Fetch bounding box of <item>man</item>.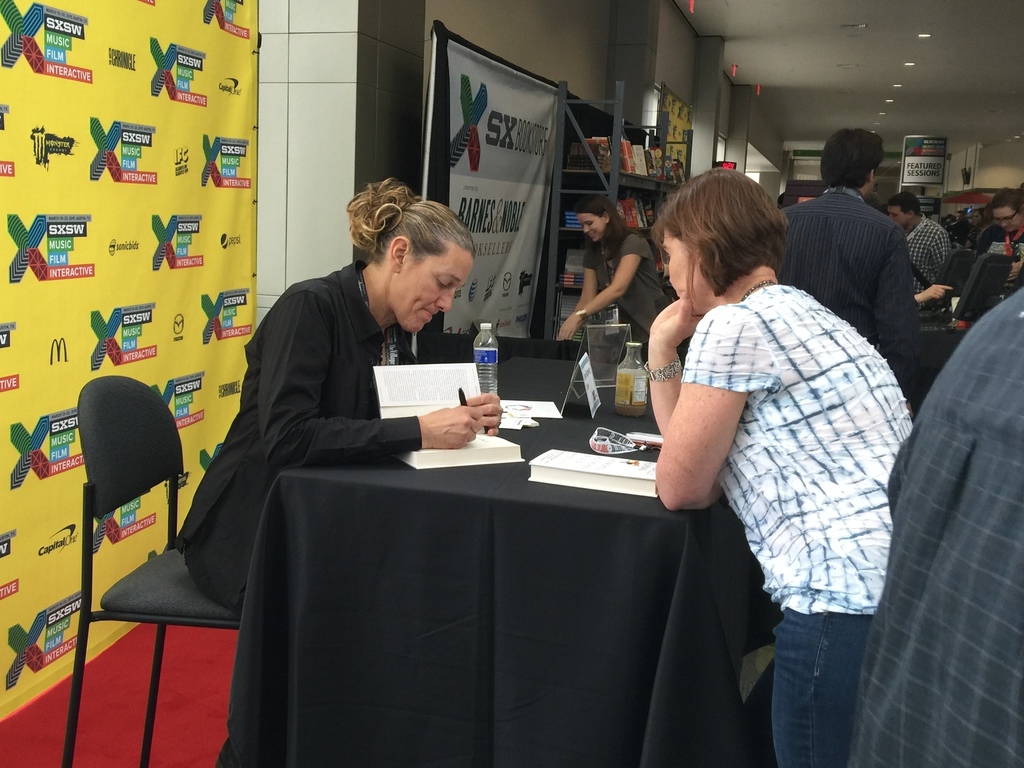
Bbox: Rect(888, 191, 950, 306).
